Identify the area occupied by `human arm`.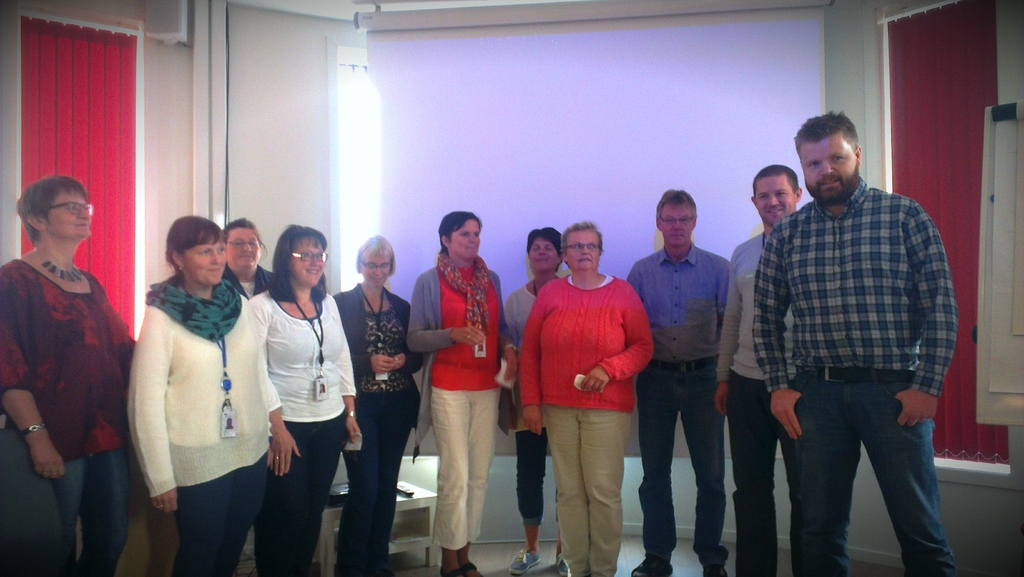
Area: pyautogui.locateOnScreen(518, 297, 538, 438).
